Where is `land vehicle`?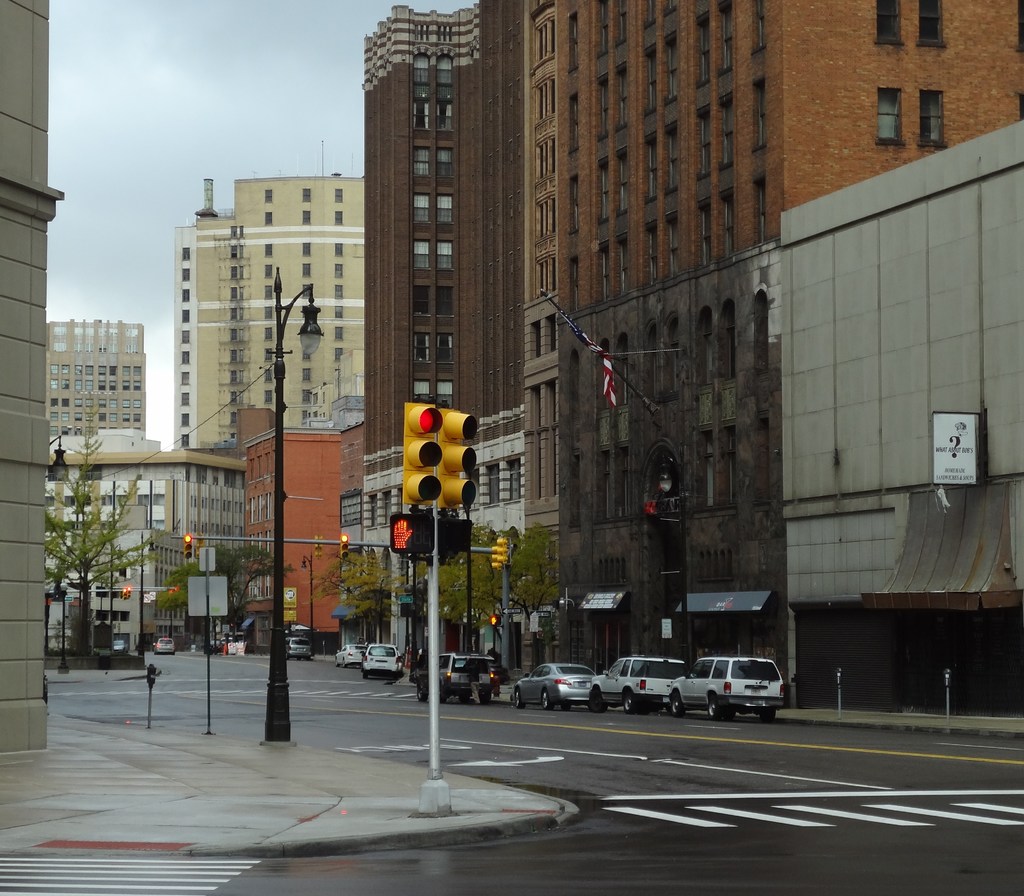
[x1=113, y1=638, x2=127, y2=653].
